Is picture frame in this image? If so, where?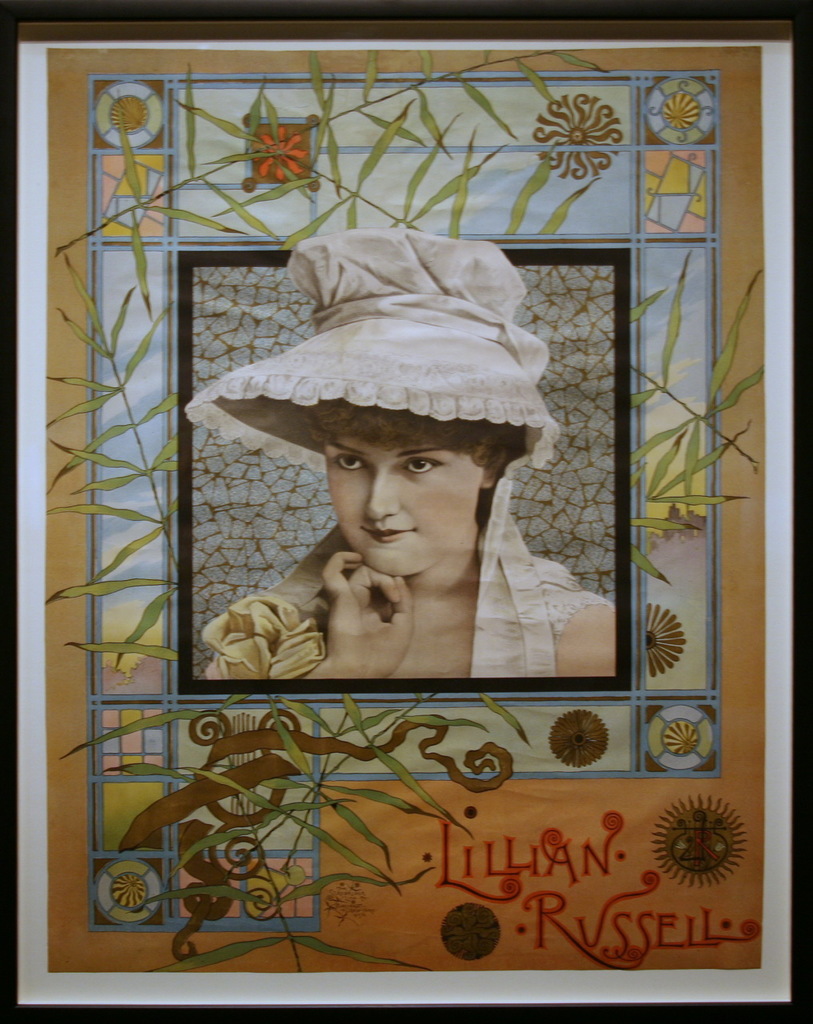
Yes, at locate(18, 67, 803, 901).
